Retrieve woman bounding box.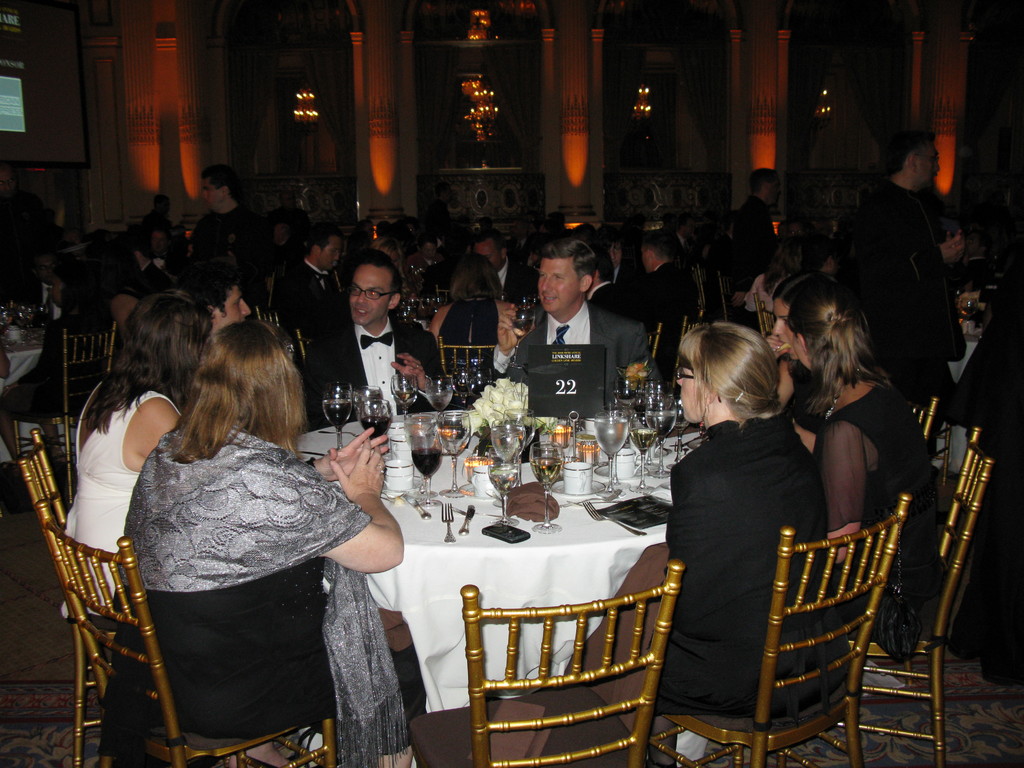
Bounding box: bbox=[644, 323, 826, 767].
